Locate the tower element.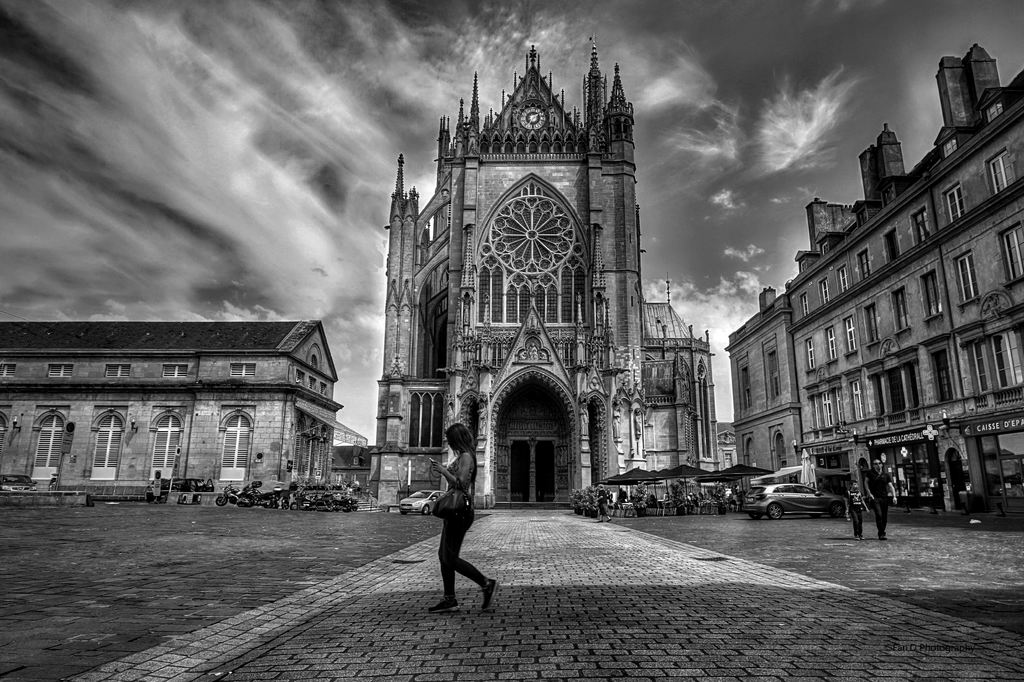
Element bbox: bbox=[972, 42, 1004, 106].
